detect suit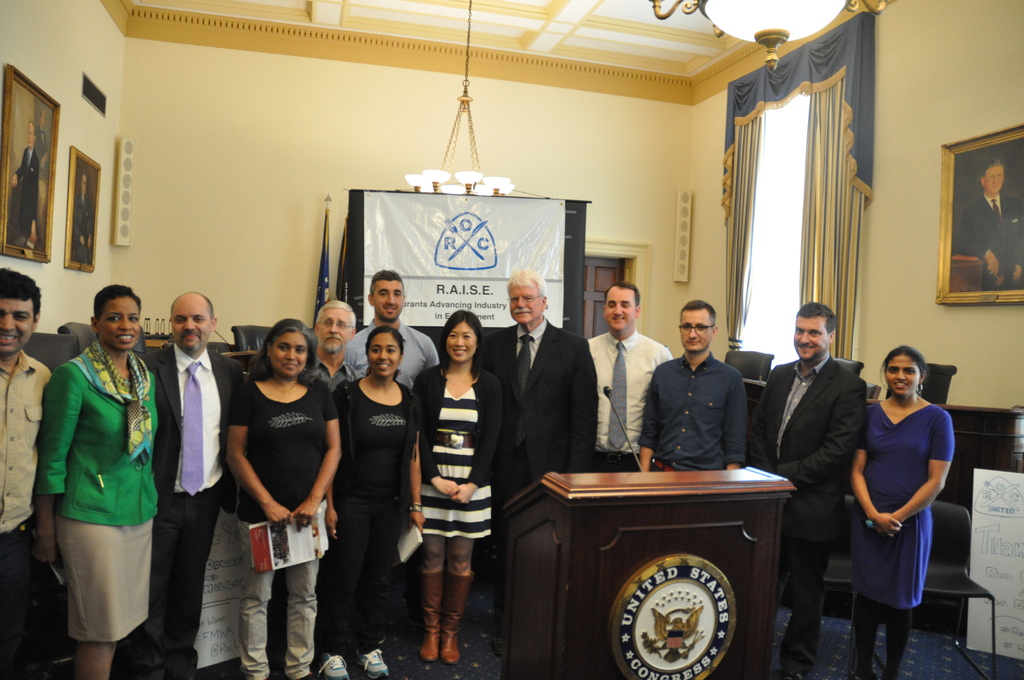
<region>748, 355, 868, 670</region>
